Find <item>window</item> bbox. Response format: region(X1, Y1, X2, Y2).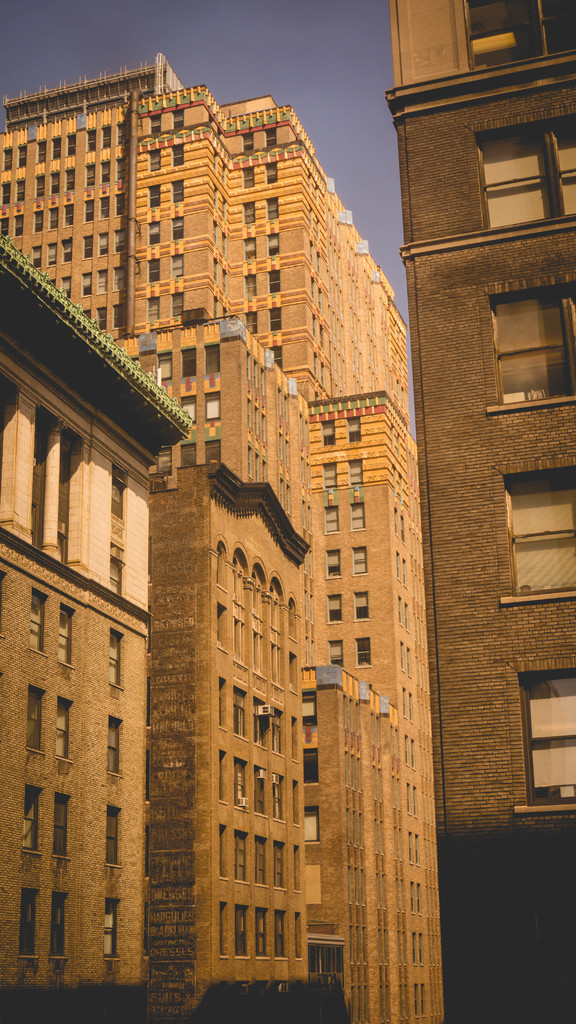
region(298, 687, 316, 725).
